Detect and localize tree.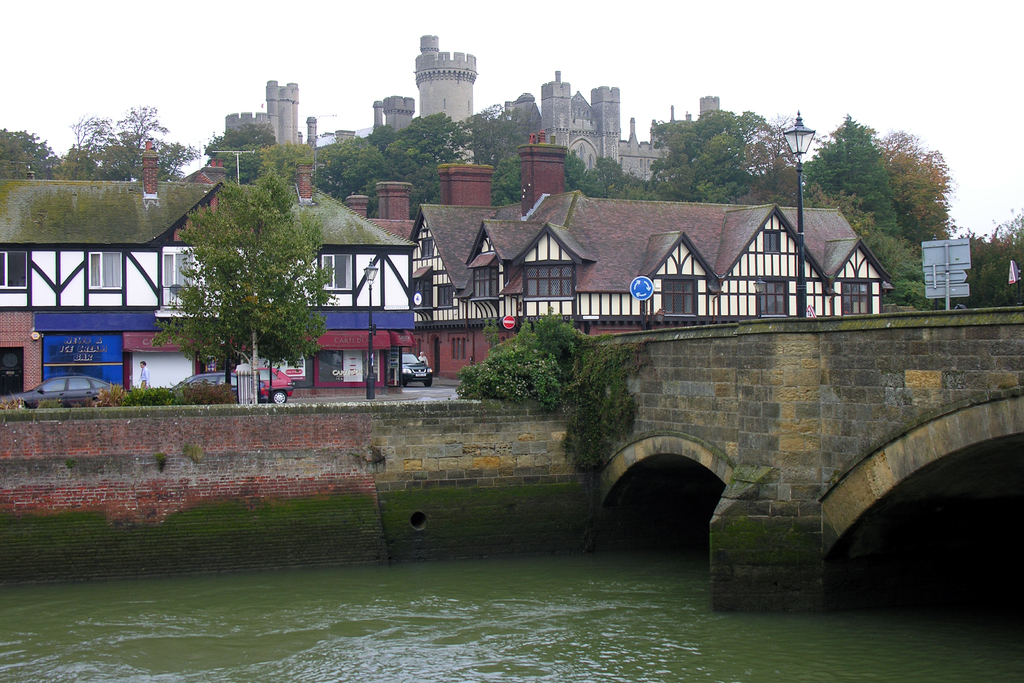
Localized at <bbox>863, 136, 957, 250</bbox>.
